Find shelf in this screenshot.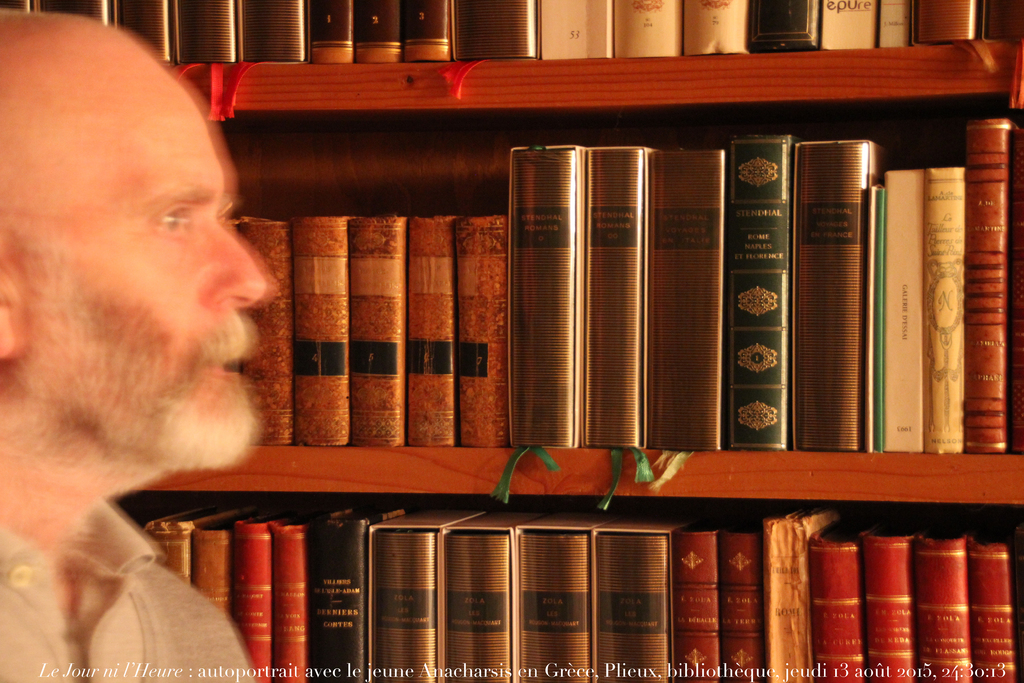
The bounding box for shelf is detection(0, 0, 1023, 682).
